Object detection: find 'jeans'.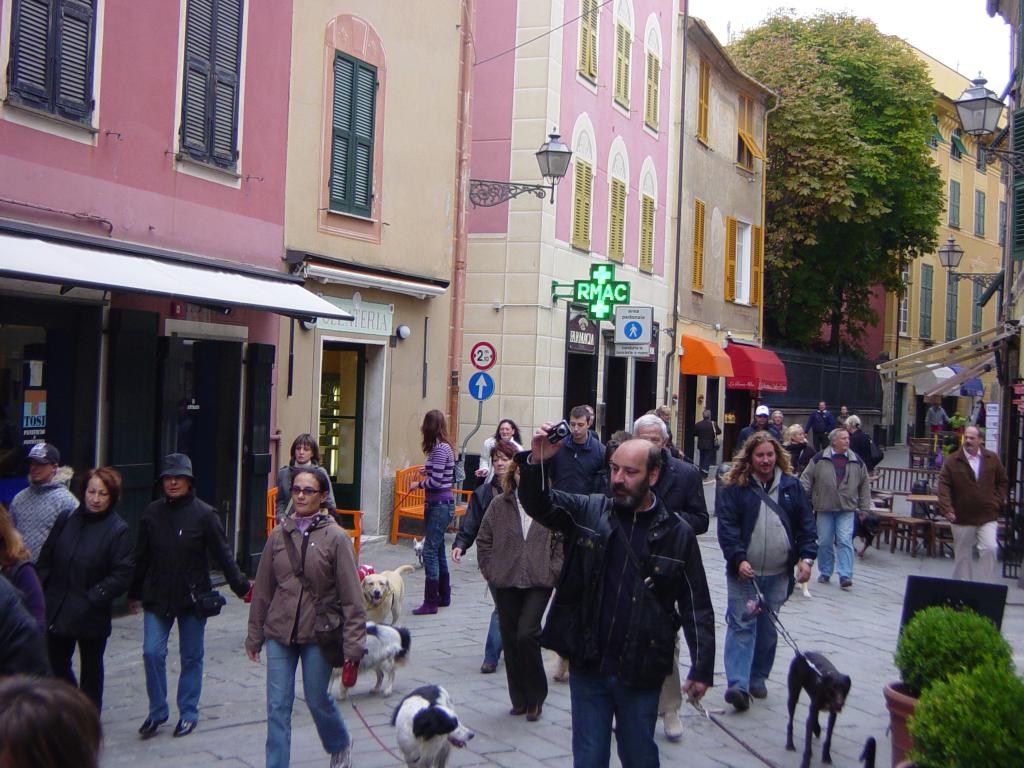
left=953, top=524, right=1001, bottom=576.
